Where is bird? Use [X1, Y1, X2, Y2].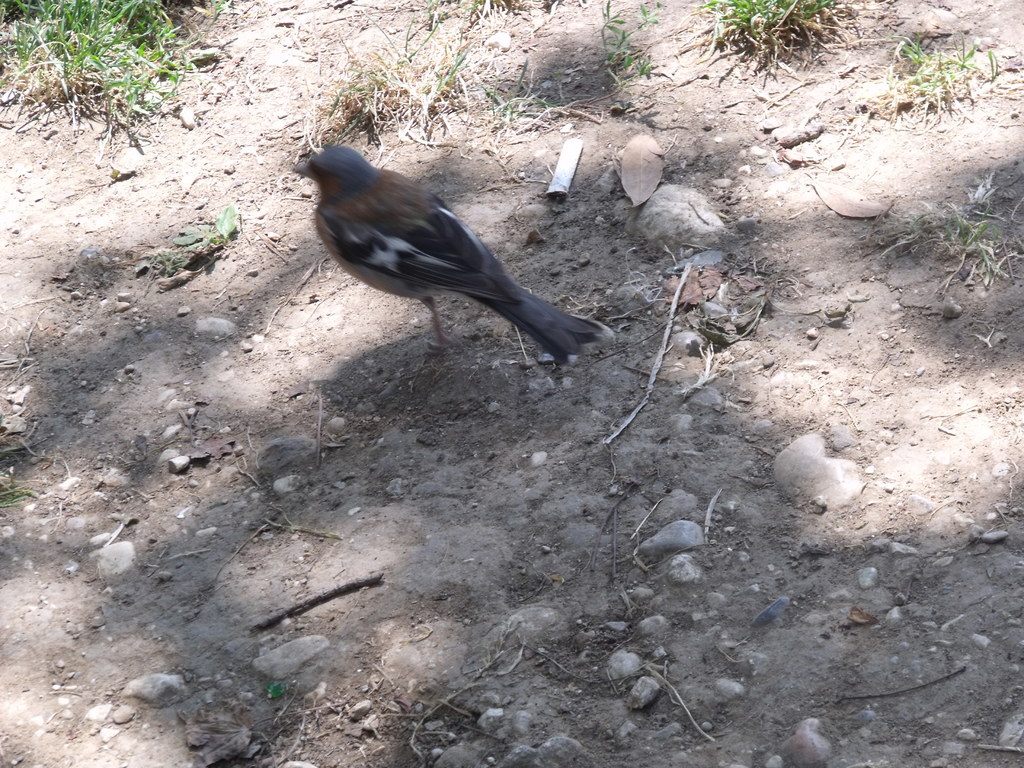
[291, 142, 620, 383].
